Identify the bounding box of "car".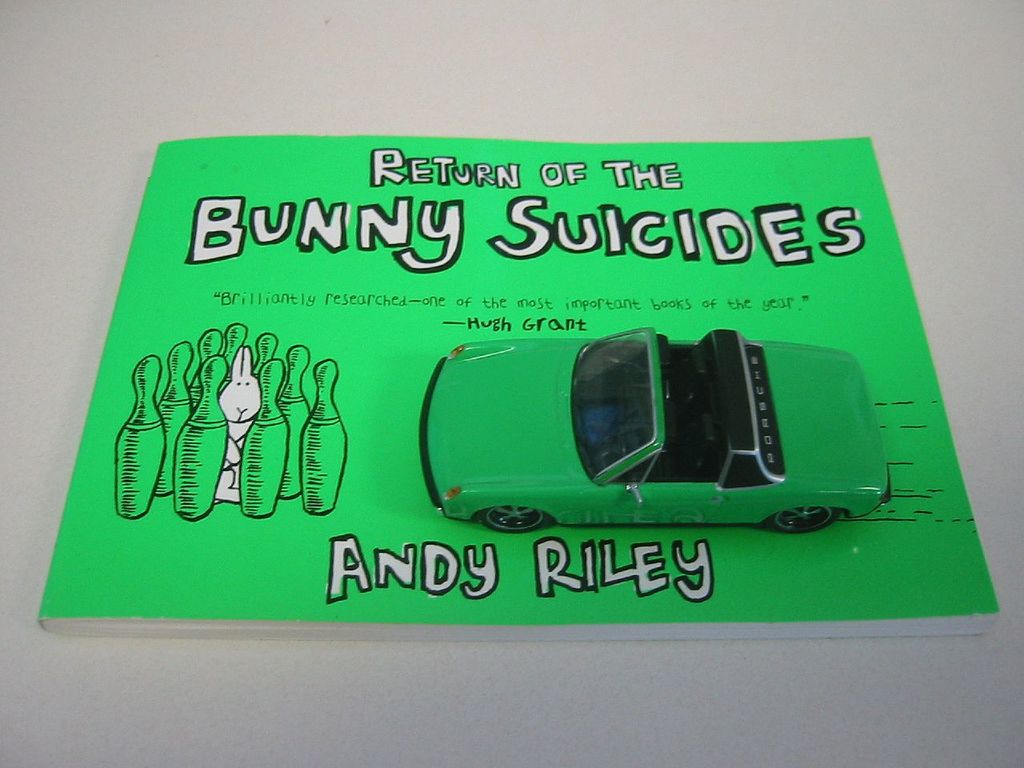
Rect(395, 309, 850, 541).
